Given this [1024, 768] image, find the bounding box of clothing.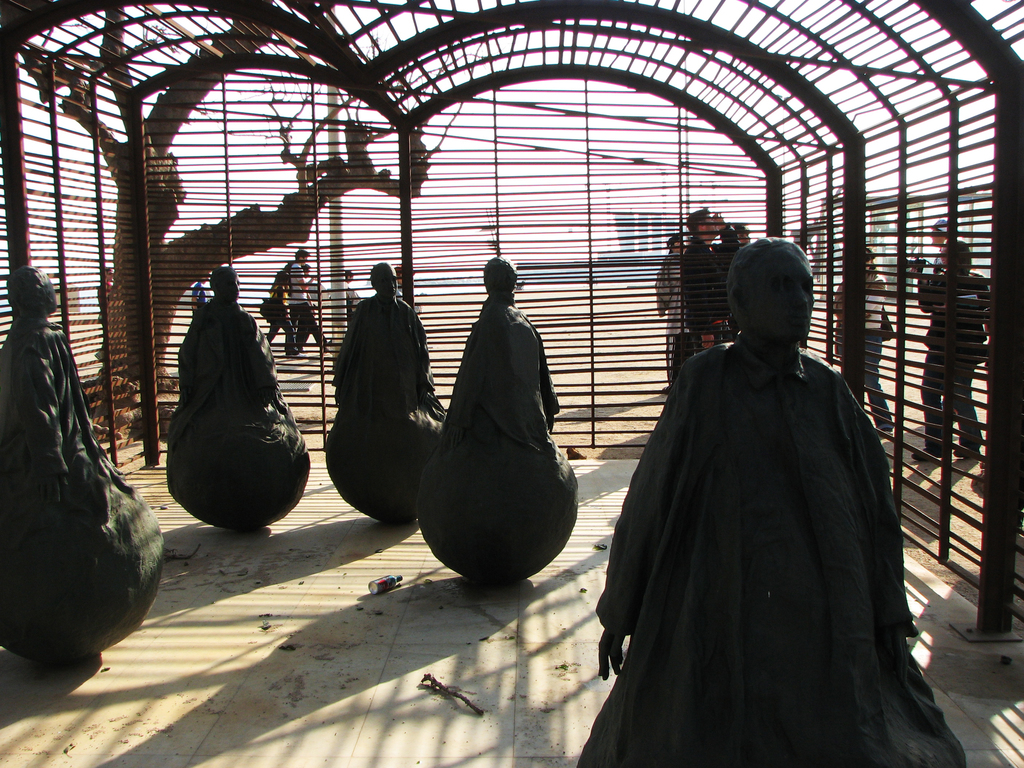
x1=433 y1=289 x2=563 y2=458.
